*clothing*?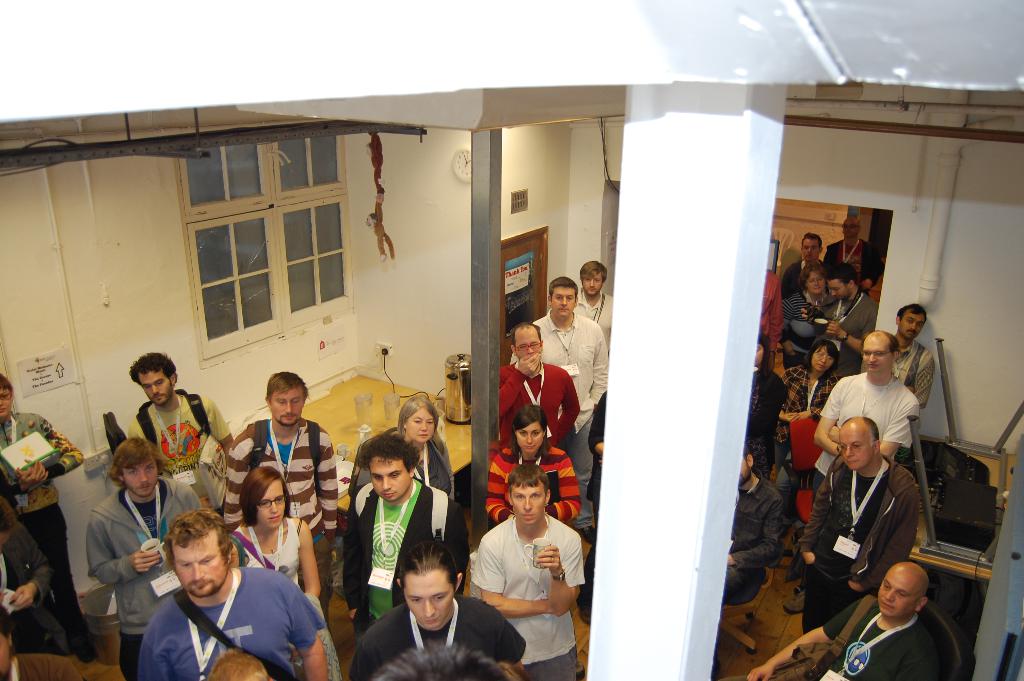
[585, 386, 614, 496]
